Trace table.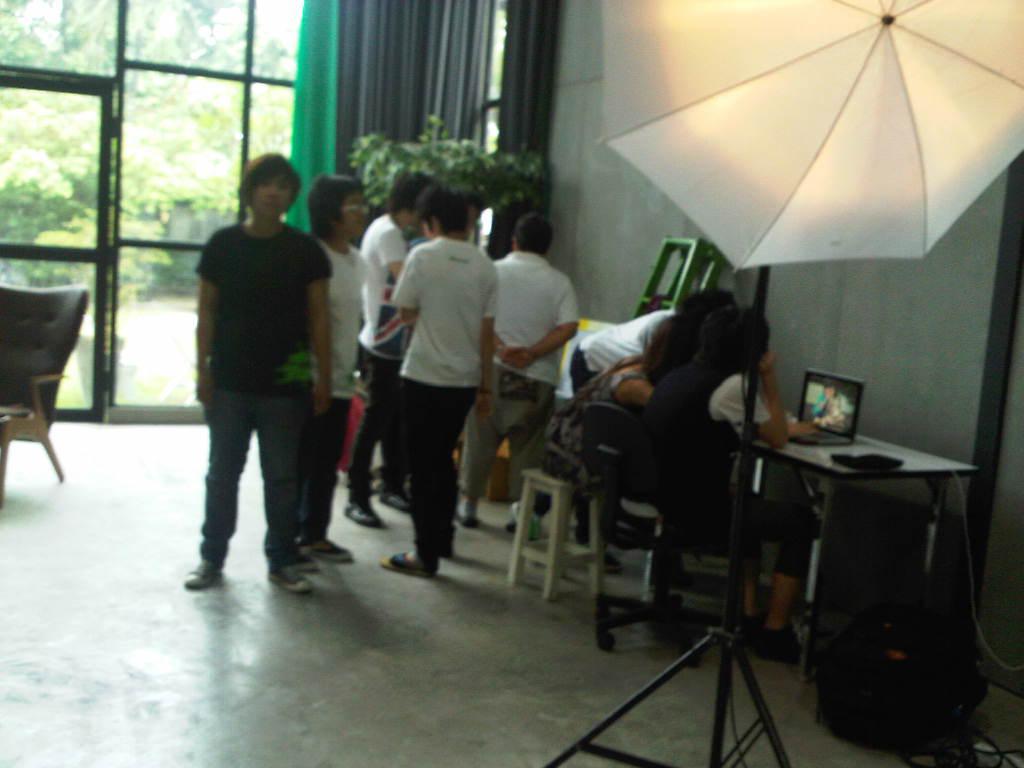
Traced to [left=703, top=388, right=981, bottom=728].
